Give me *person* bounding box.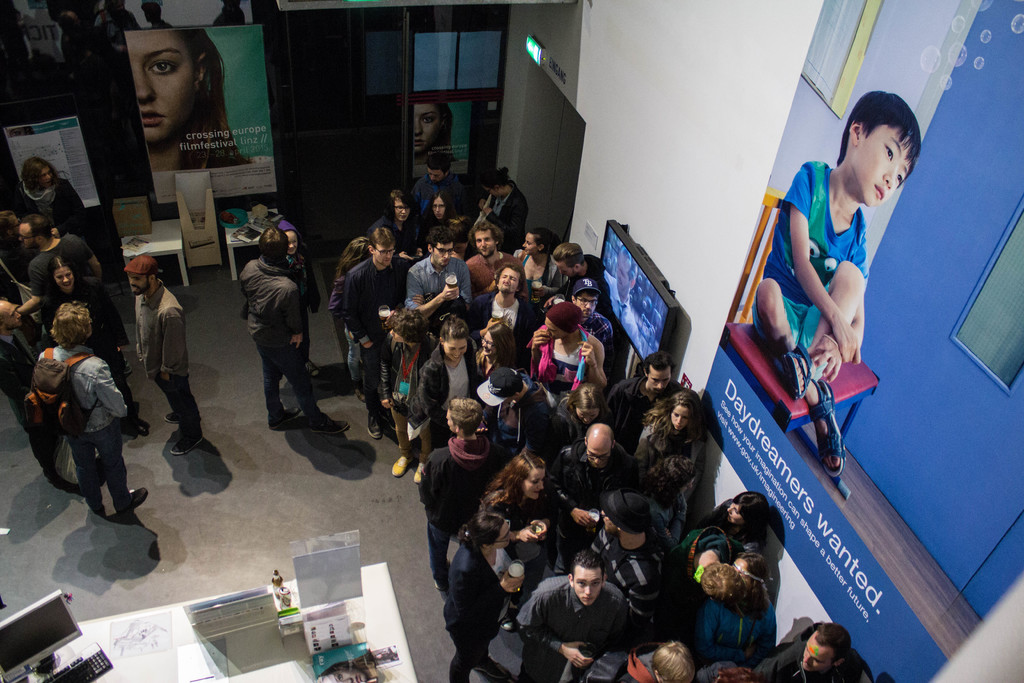
<region>524, 298, 602, 392</region>.
